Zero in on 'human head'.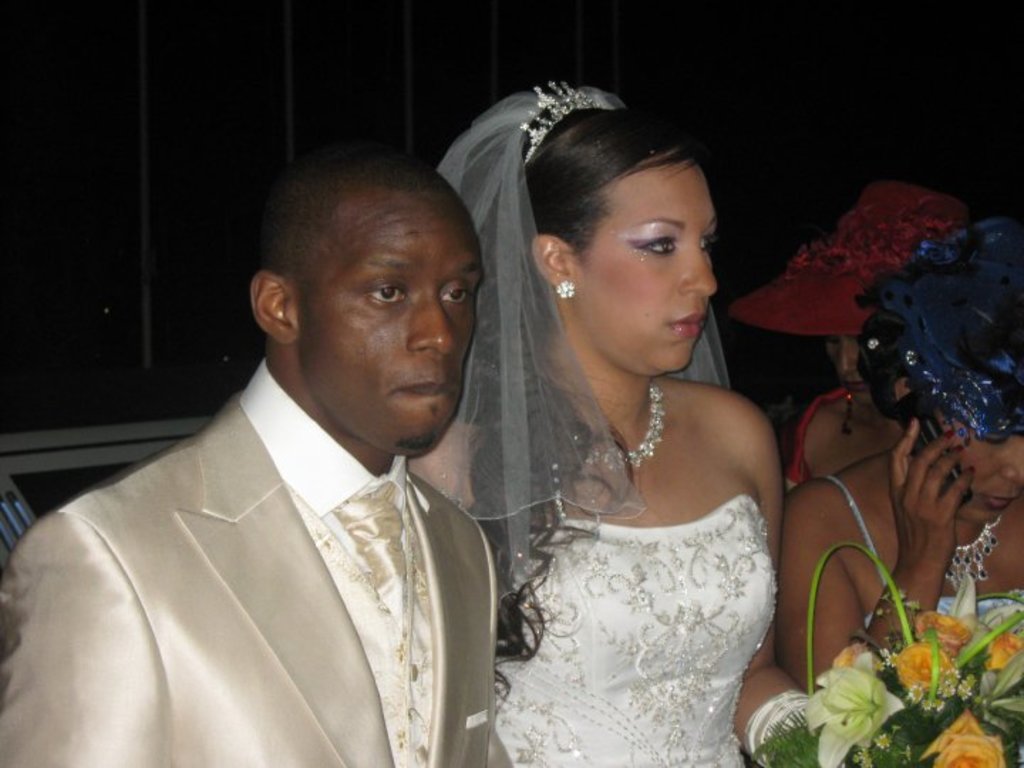
Zeroed in: 230,131,498,449.
